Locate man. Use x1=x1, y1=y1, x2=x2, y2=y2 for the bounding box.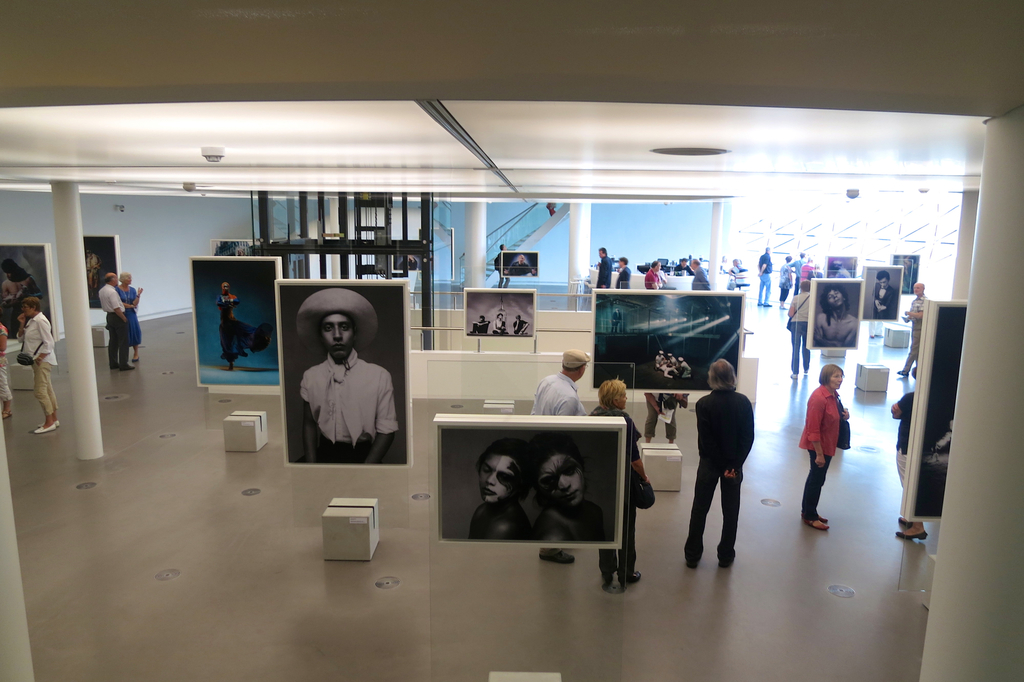
x1=616, y1=252, x2=633, y2=287.
